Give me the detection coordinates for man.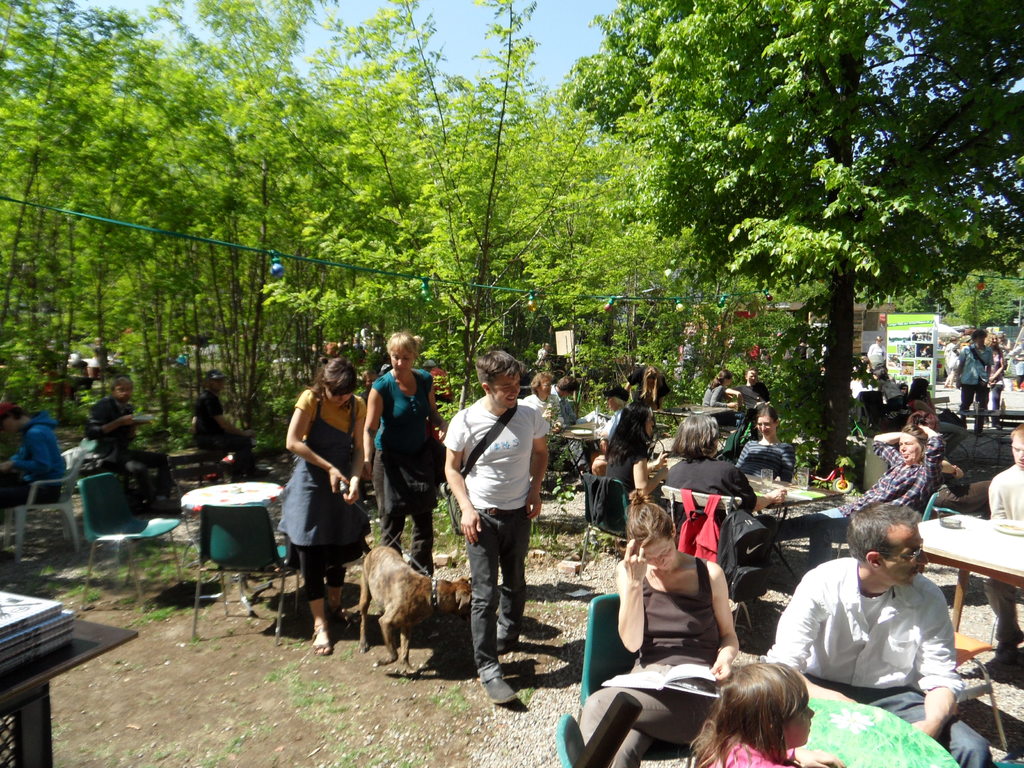
detection(444, 355, 546, 705).
